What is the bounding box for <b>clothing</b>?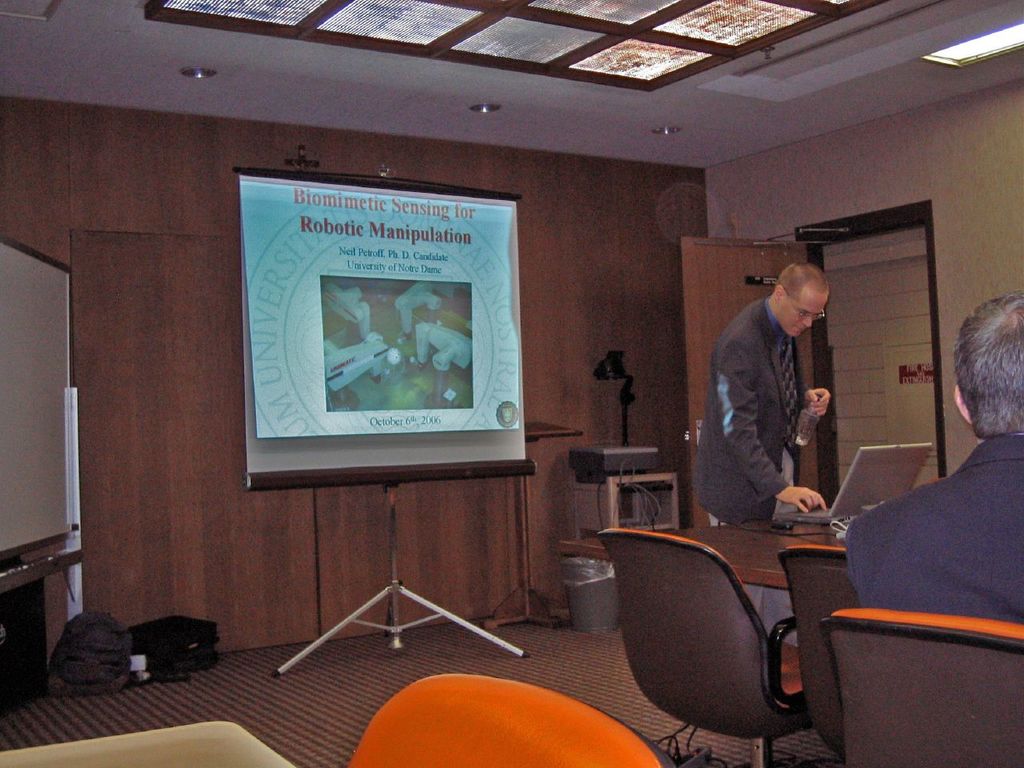
<box>846,430,1023,628</box>.
